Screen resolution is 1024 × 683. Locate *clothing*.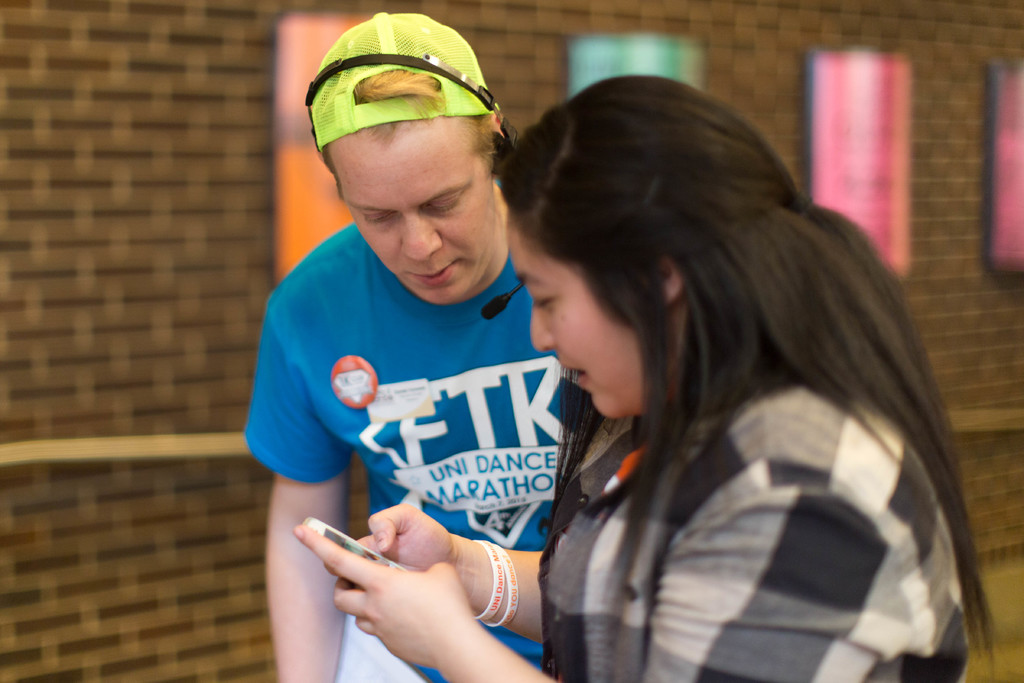
234:217:557:674.
